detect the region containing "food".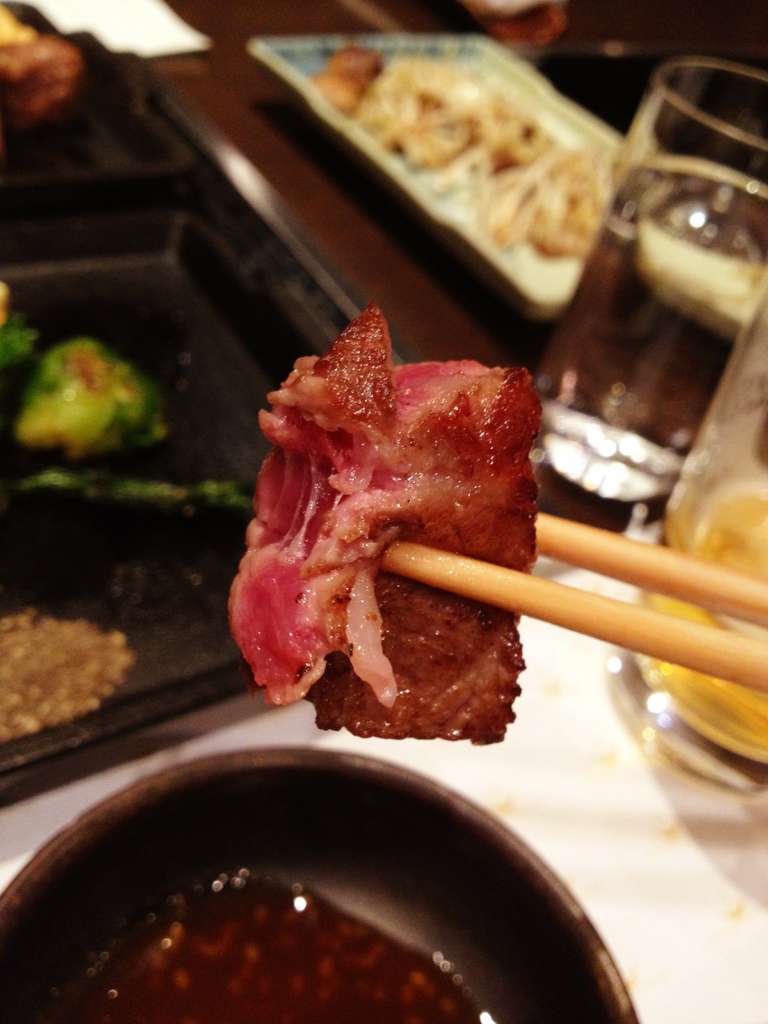
<region>0, 610, 136, 745</region>.
